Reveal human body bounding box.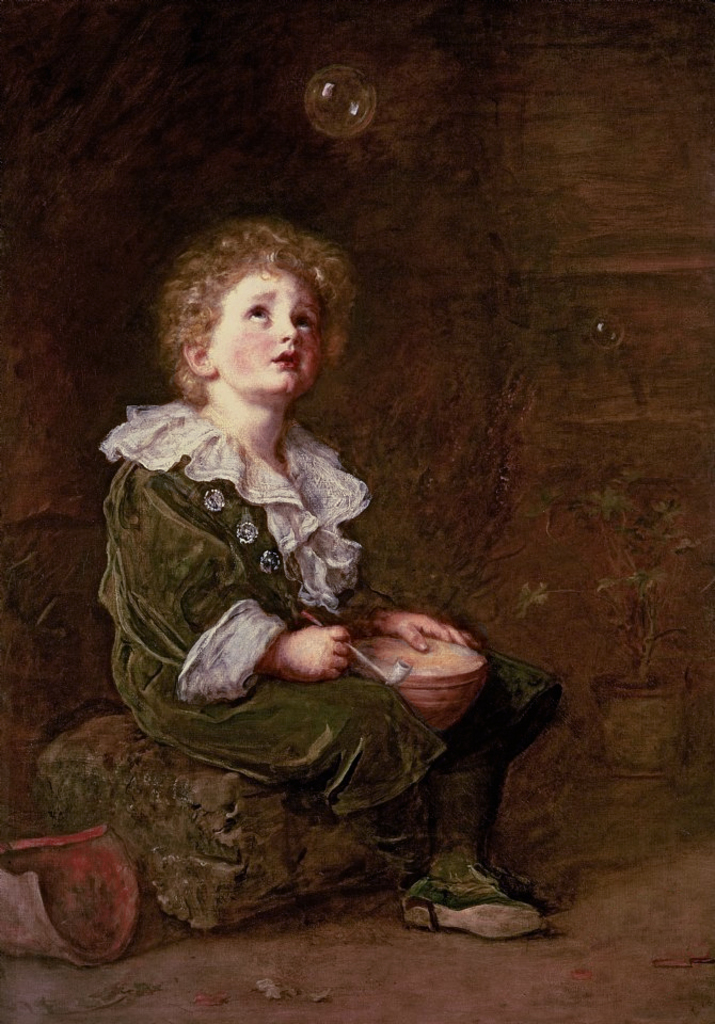
Revealed: detection(51, 218, 496, 900).
